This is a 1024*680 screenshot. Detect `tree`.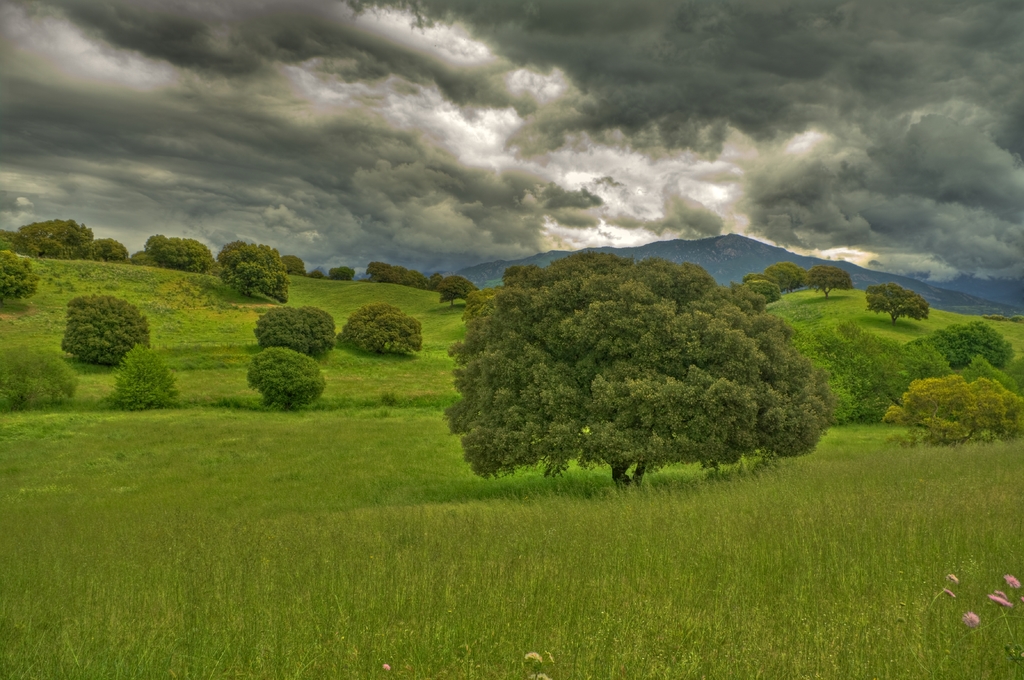
select_region(438, 267, 481, 313).
